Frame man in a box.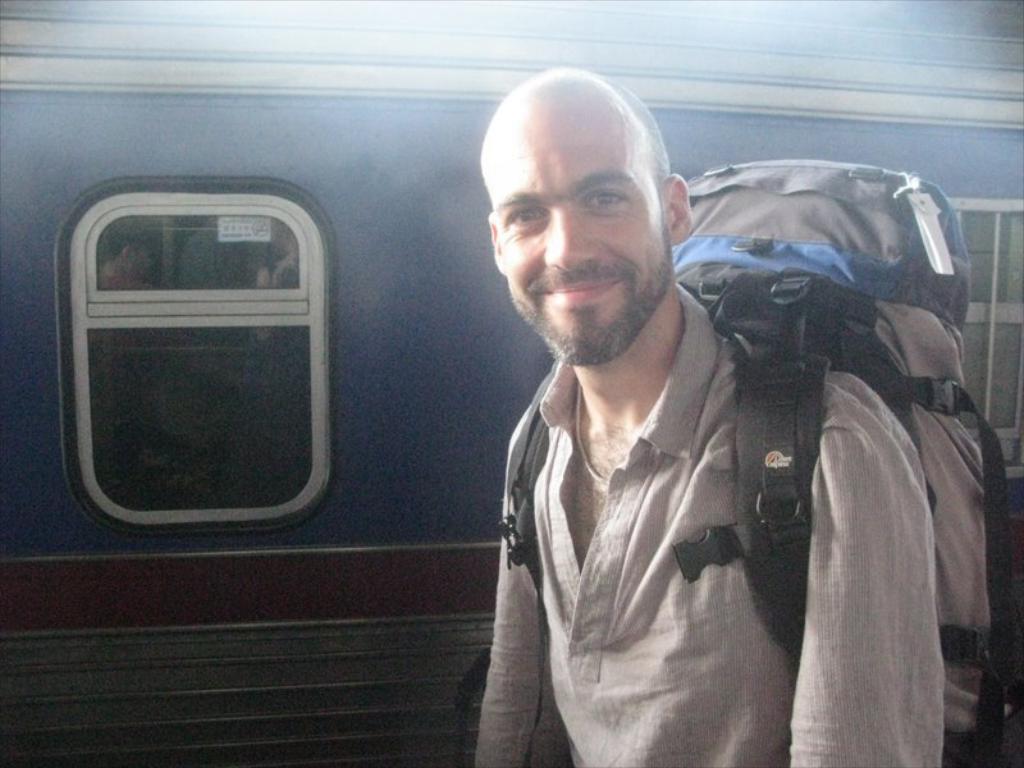
(x1=412, y1=67, x2=1018, y2=760).
